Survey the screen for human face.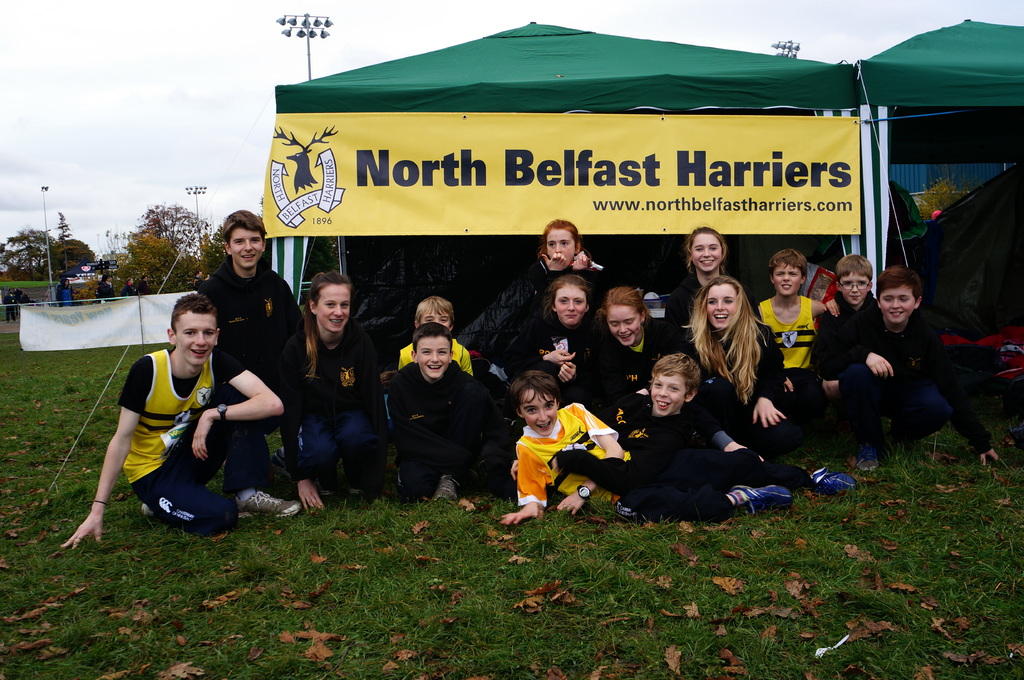
Survey found: 419,334,451,383.
